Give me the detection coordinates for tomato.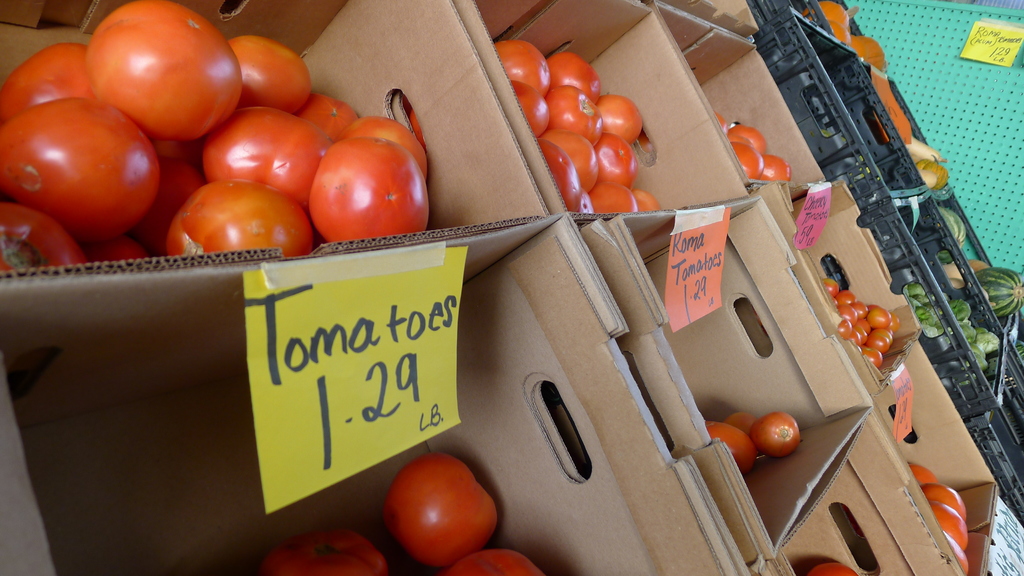
rect(927, 501, 970, 554).
